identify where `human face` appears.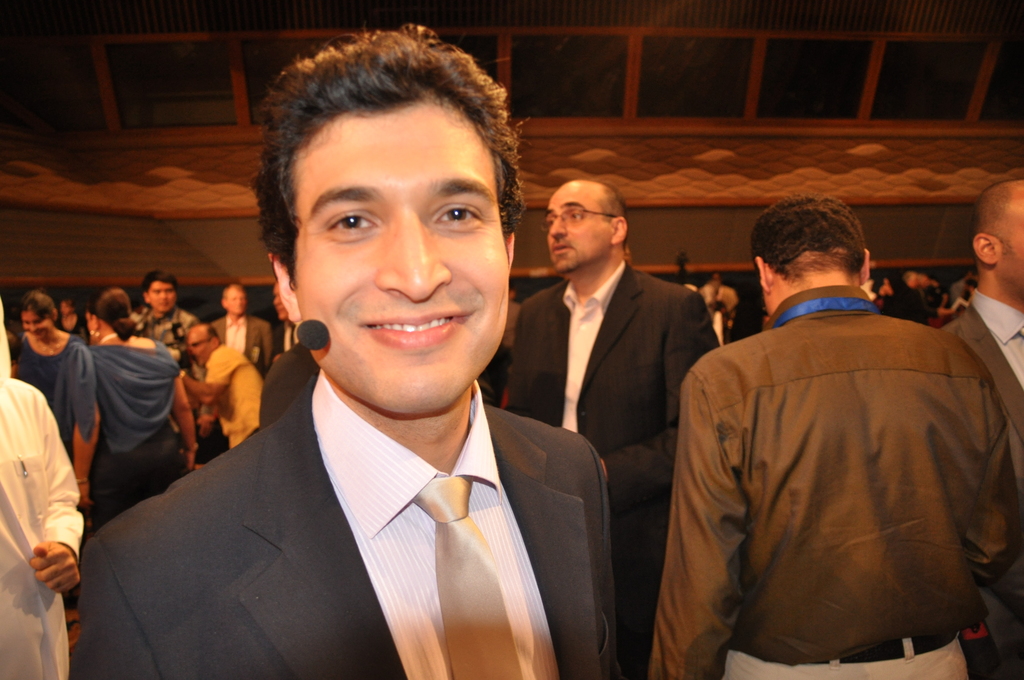
Appears at bbox=(230, 285, 246, 316).
